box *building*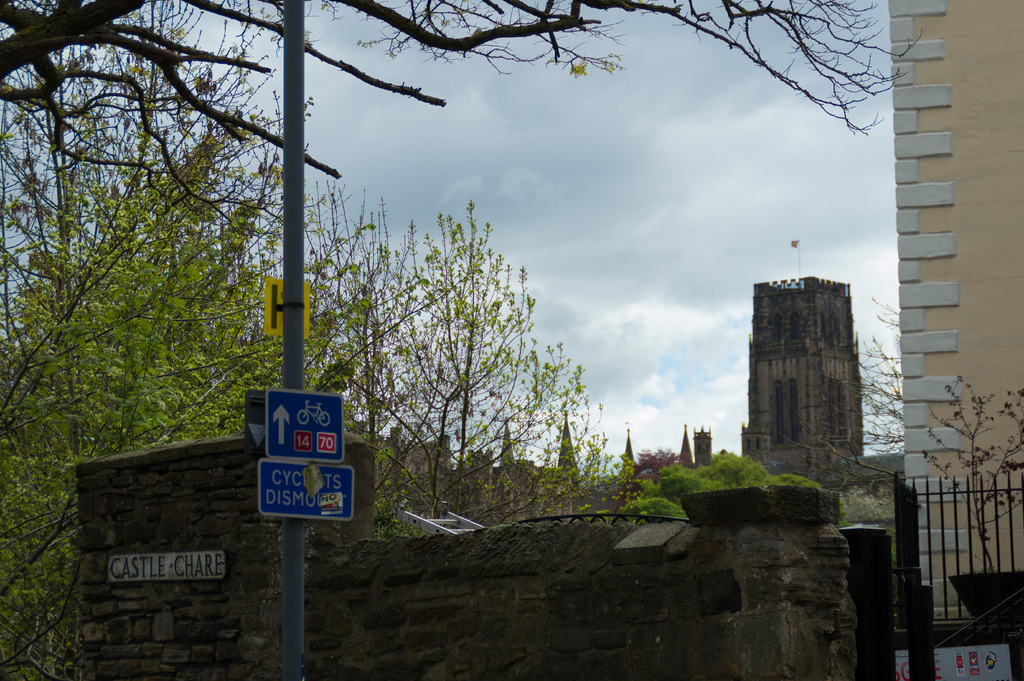
x1=886, y1=0, x2=1023, y2=620
